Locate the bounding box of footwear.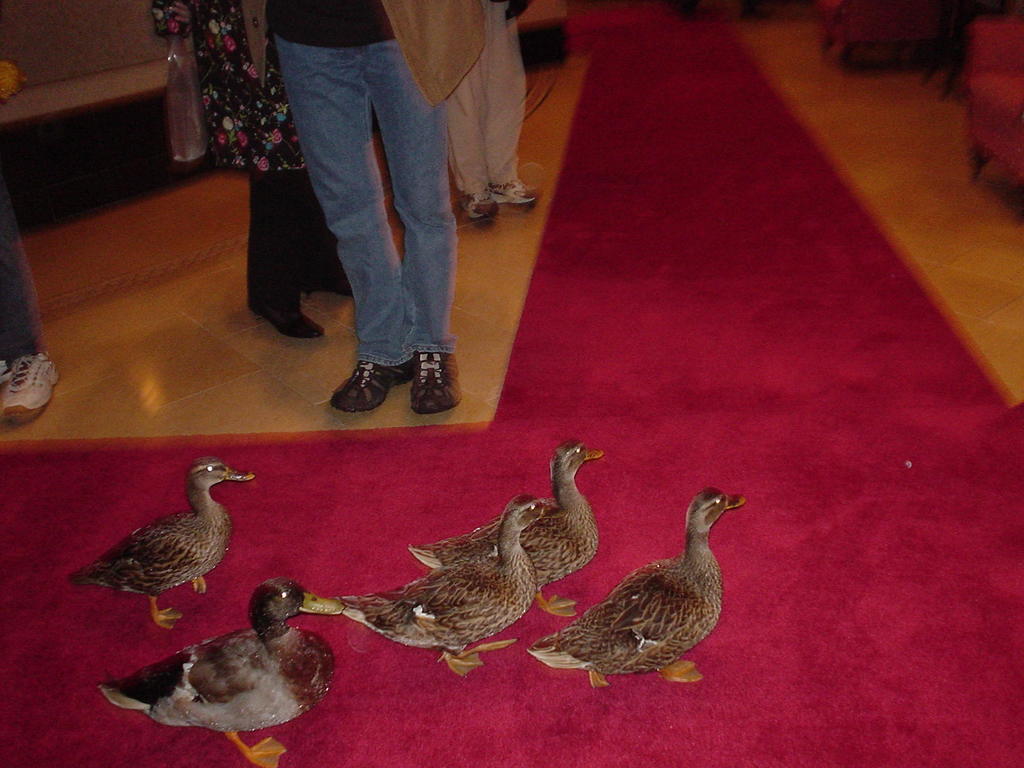
Bounding box: Rect(0, 352, 17, 389).
